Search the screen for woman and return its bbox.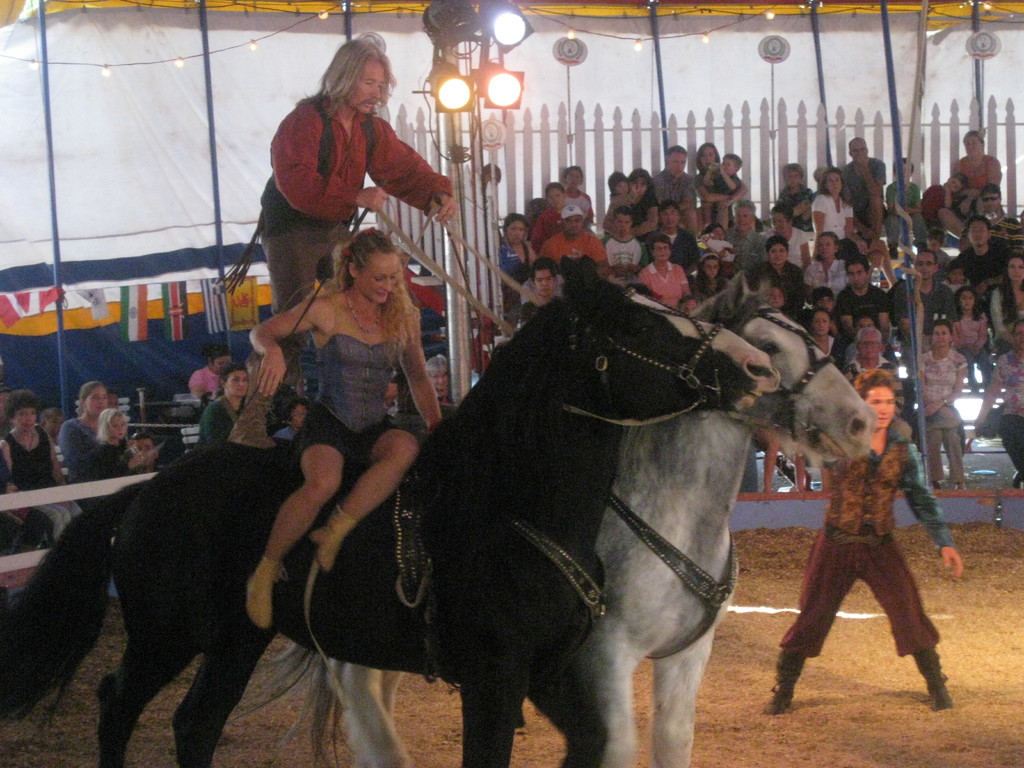
Found: box=[243, 228, 442, 630].
